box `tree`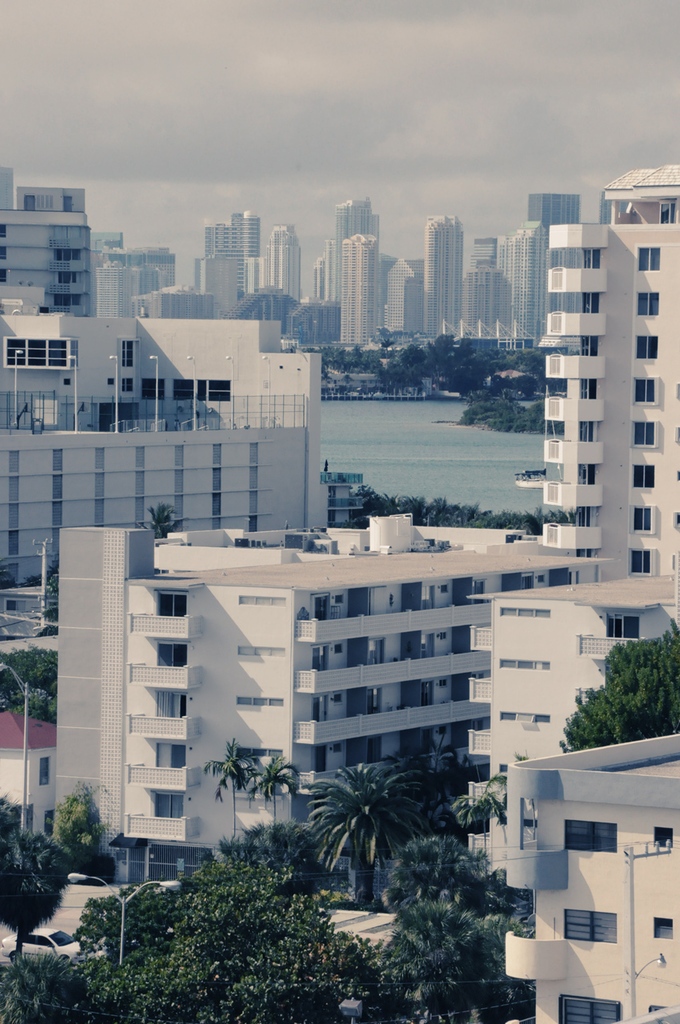
(0, 642, 62, 730)
